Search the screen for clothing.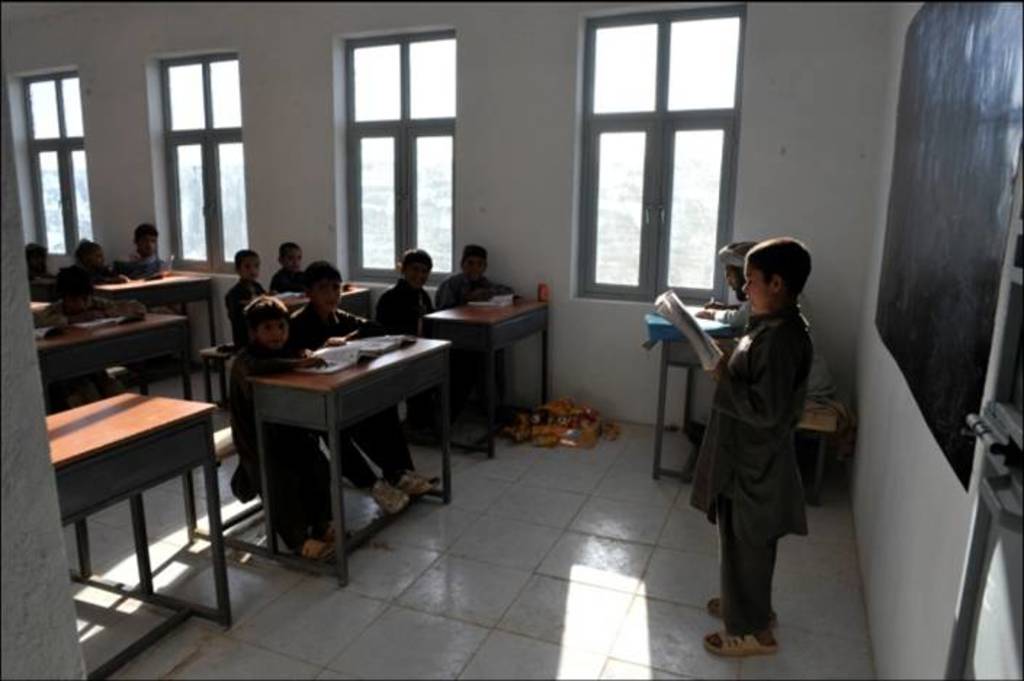
Found at l=109, t=256, r=168, b=279.
